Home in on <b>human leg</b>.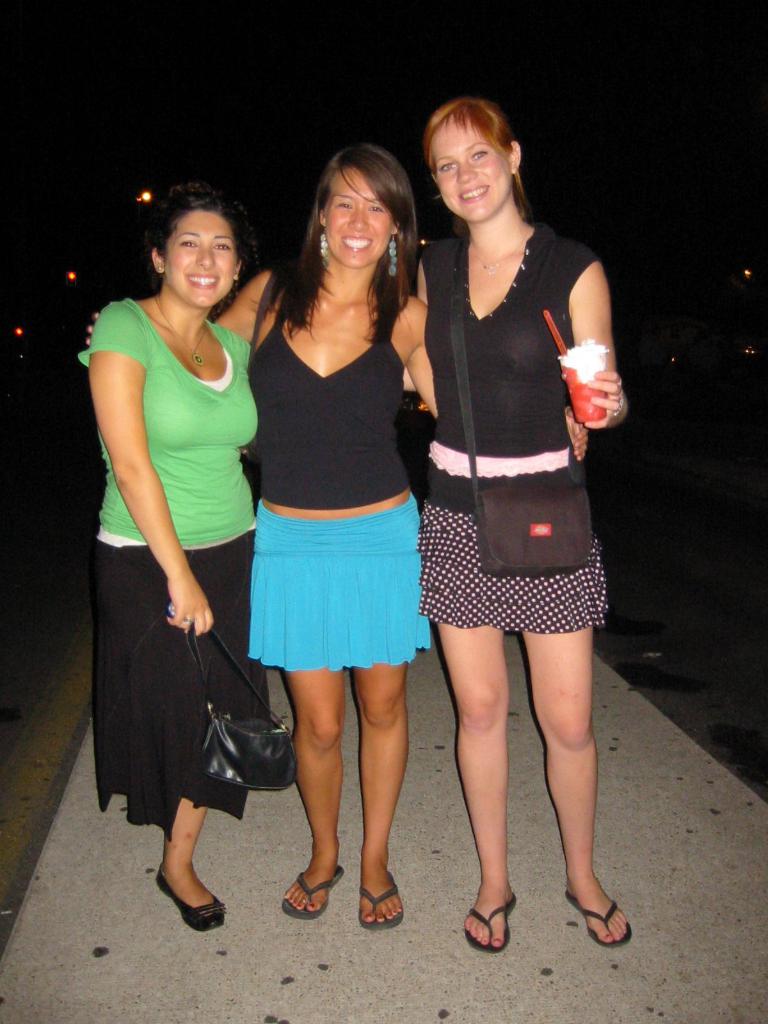
Homed in at (345, 659, 415, 929).
